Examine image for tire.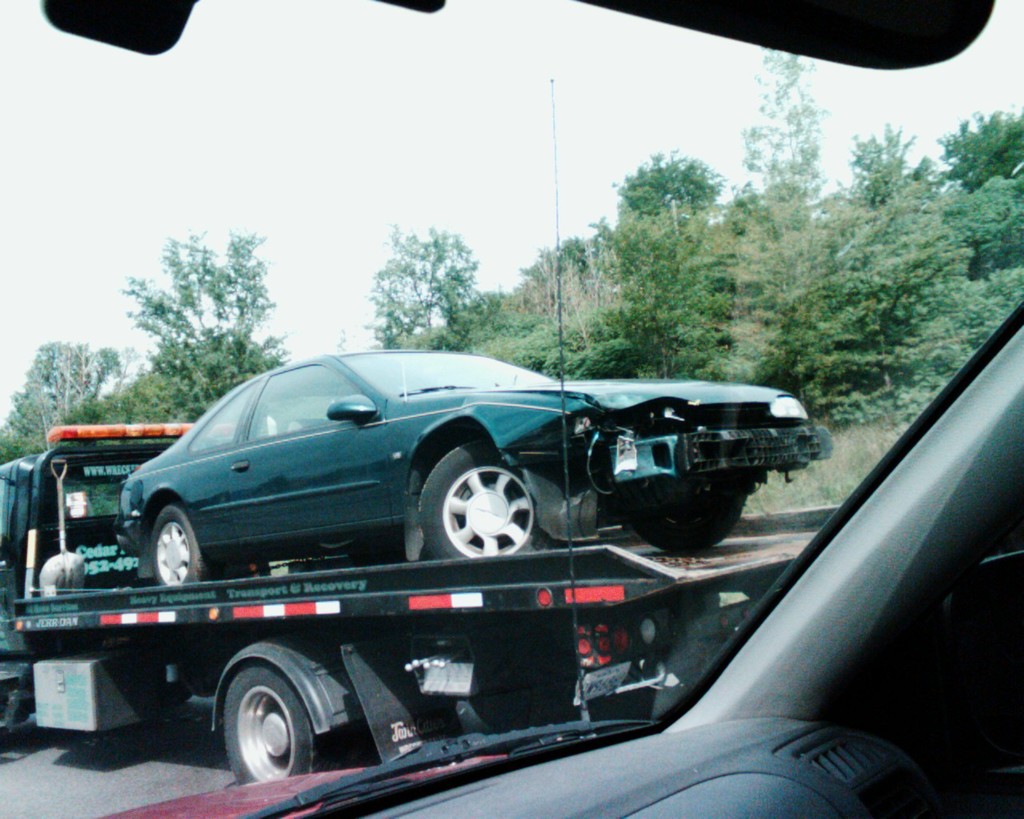
Examination result: locate(194, 657, 327, 794).
